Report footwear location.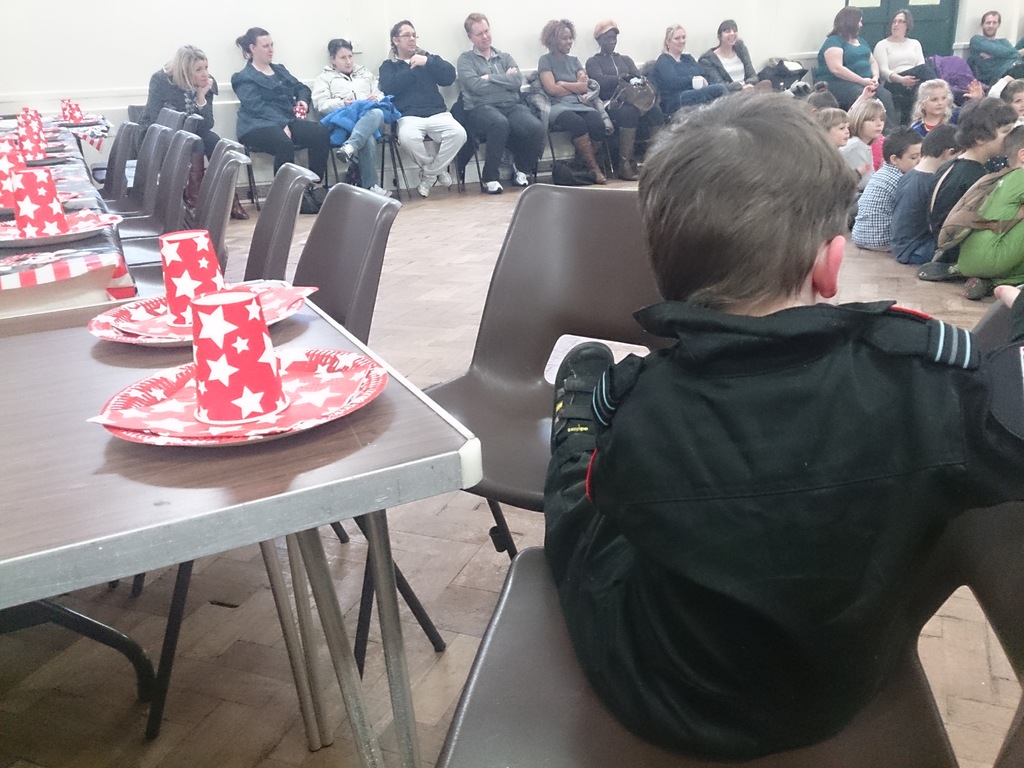
Report: 918,264,954,282.
